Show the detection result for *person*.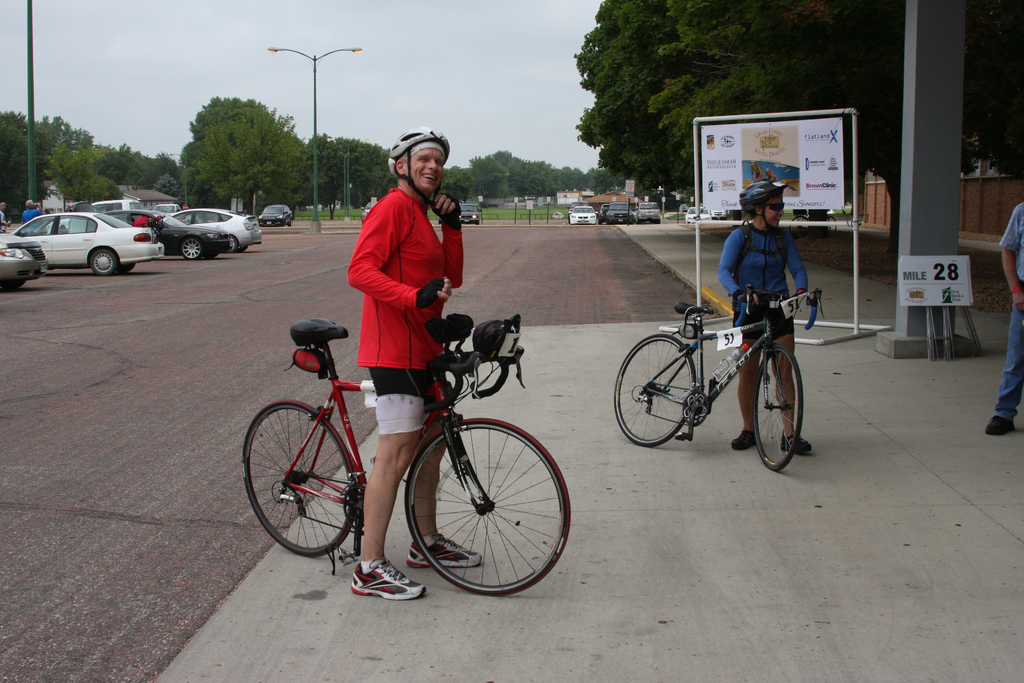
350:126:483:602.
